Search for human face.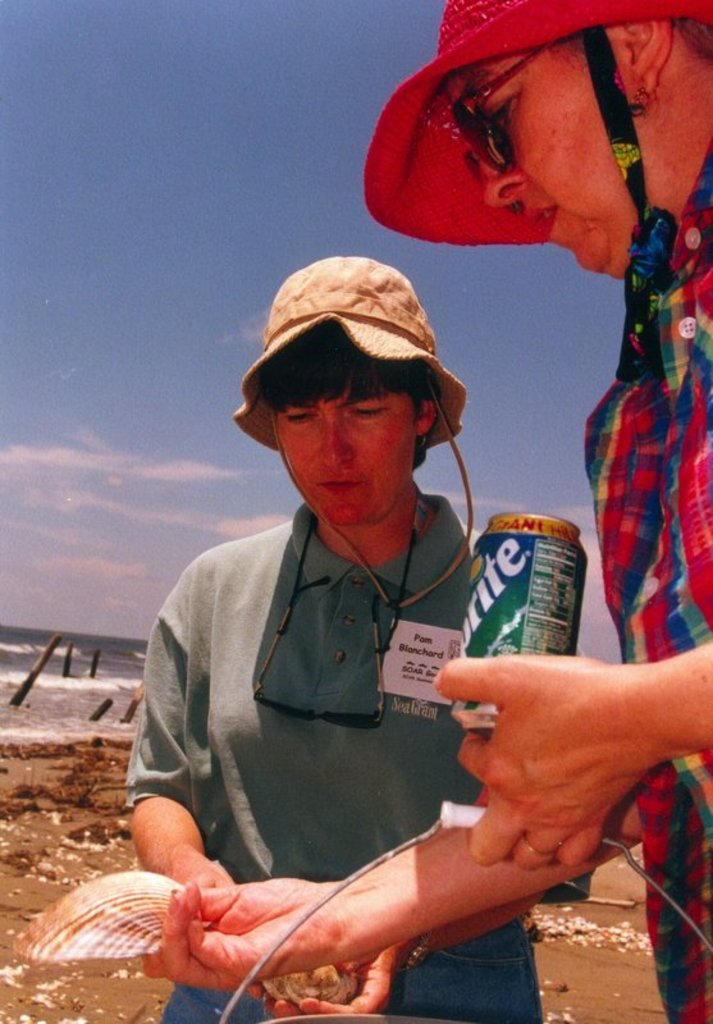
Found at crop(438, 49, 632, 280).
